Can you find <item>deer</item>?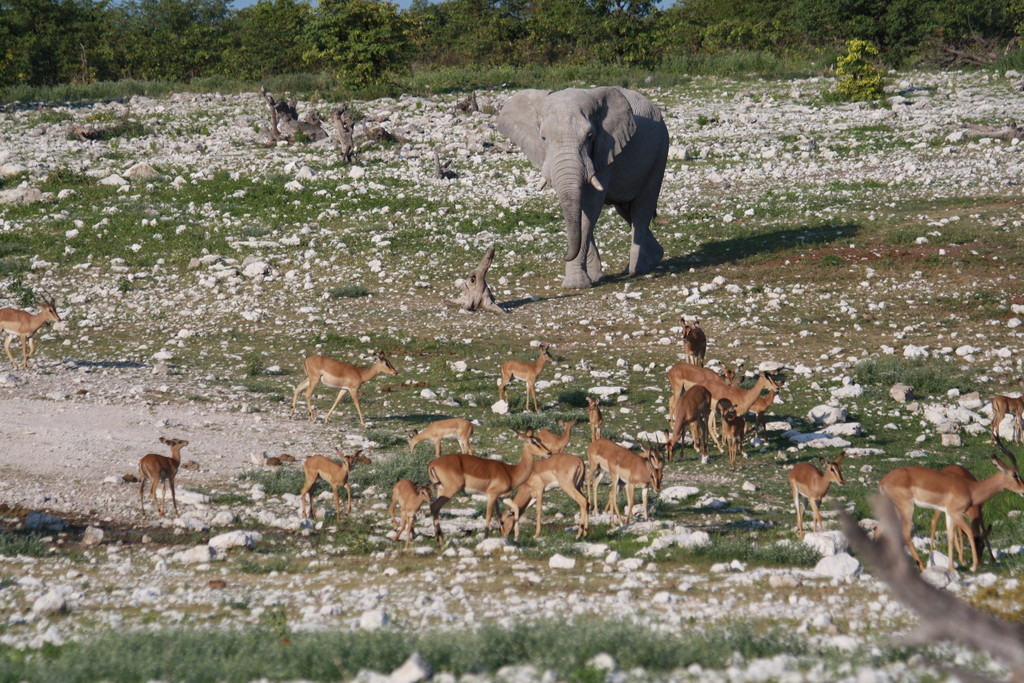
Yes, bounding box: x1=305 y1=448 x2=361 y2=531.
